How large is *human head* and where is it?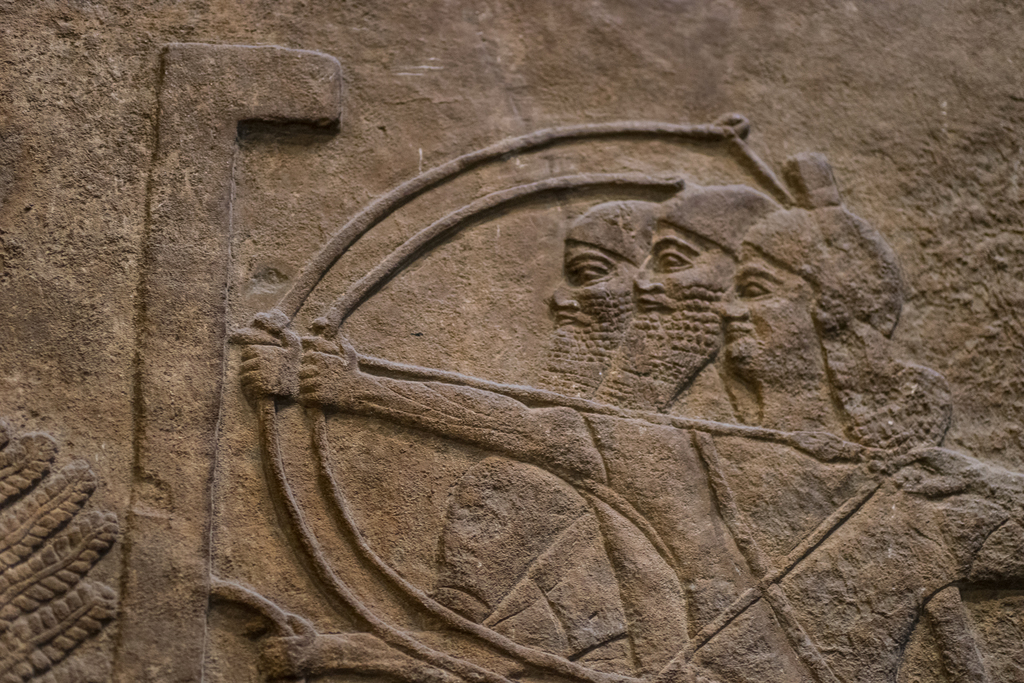
Bounding box: box=[538, 199, 659, 401].
